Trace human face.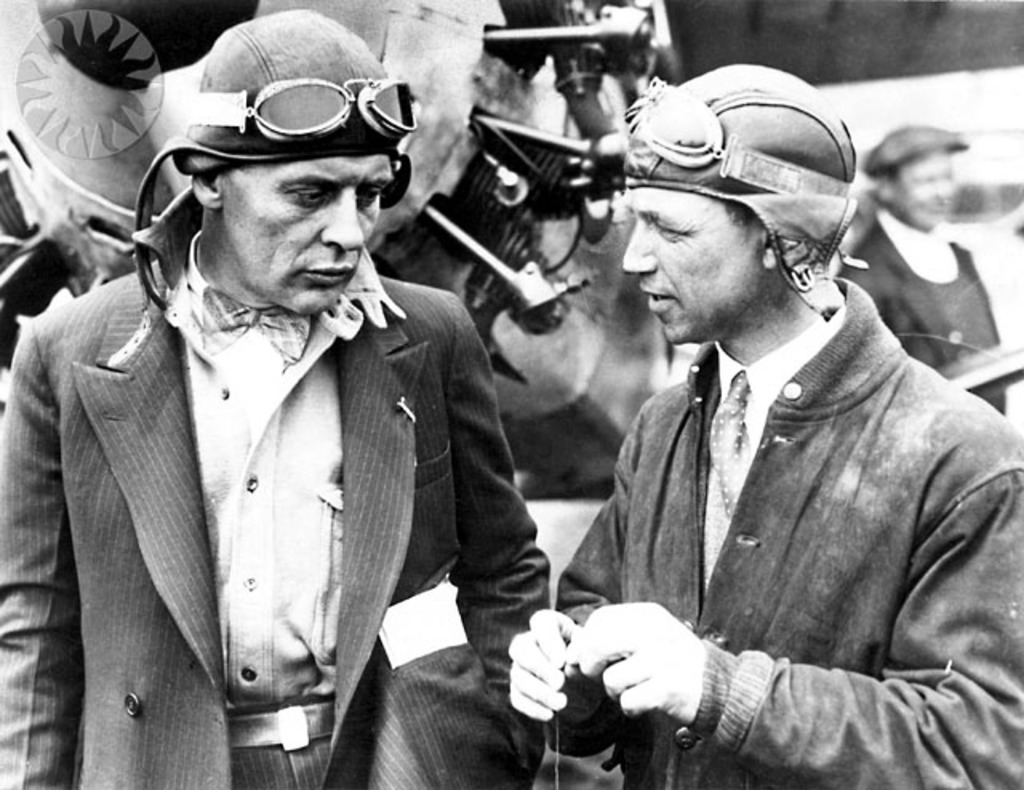
Traced to box(619, 186, 766, 361).
